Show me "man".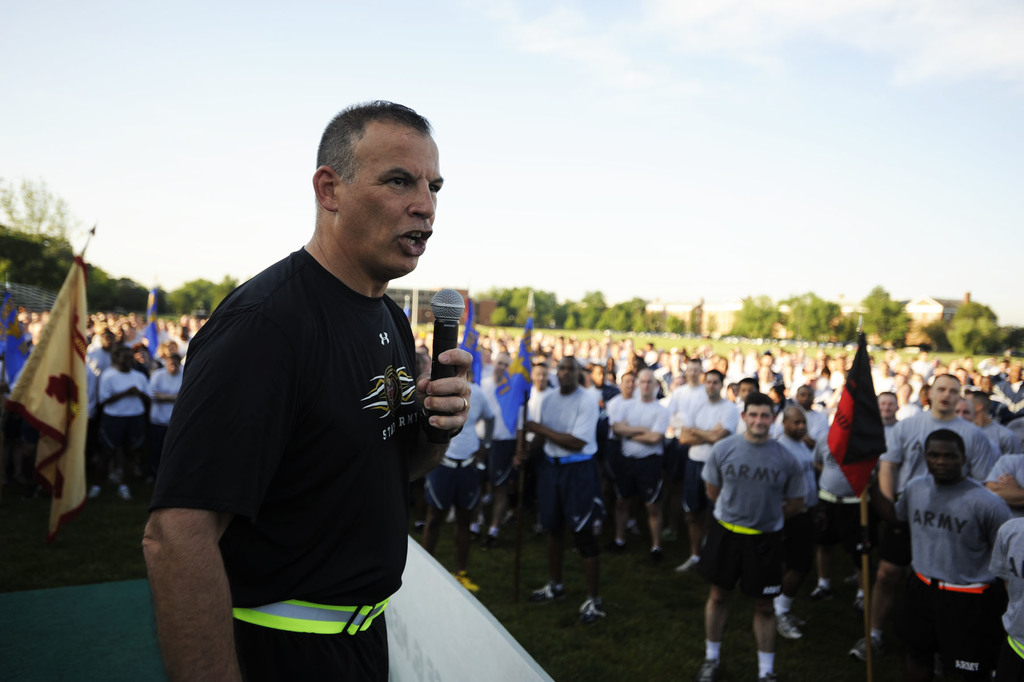
"man" is here: locate(873, 390, 904, 422).
